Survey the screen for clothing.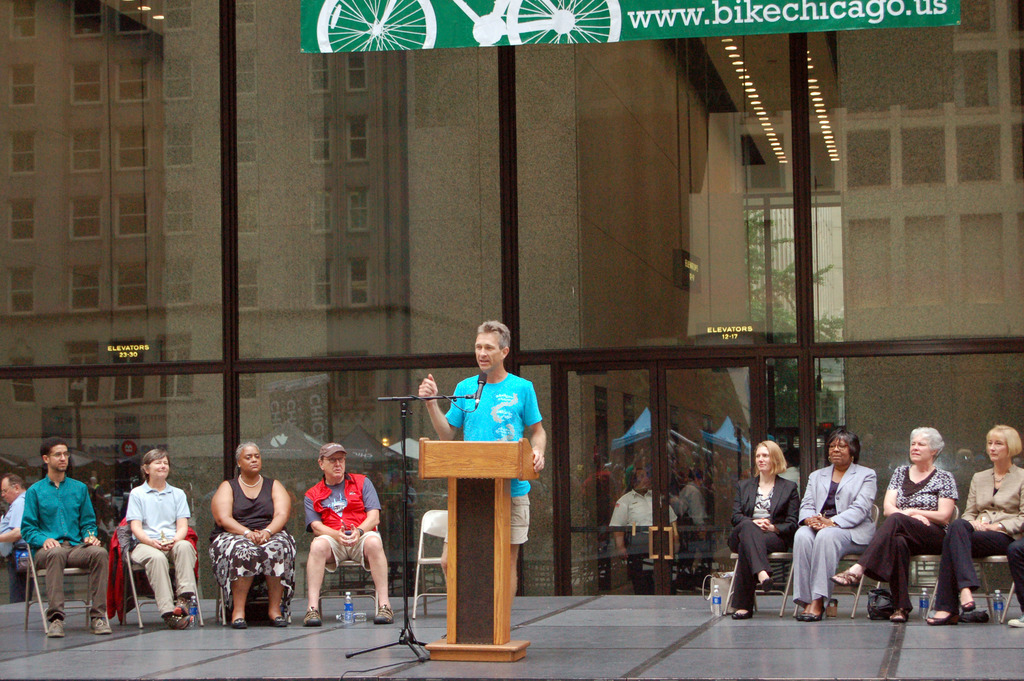
Survey found: <bbox>109, 519, 195, 624</bbox>.
